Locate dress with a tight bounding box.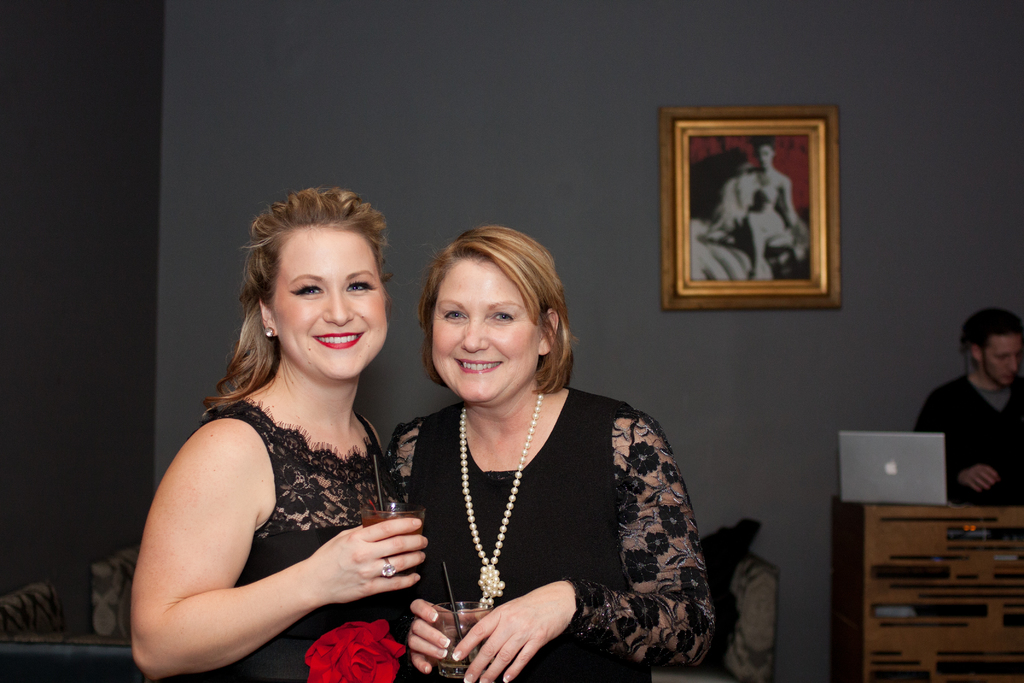
bbox(745, 185, 789, 239).
